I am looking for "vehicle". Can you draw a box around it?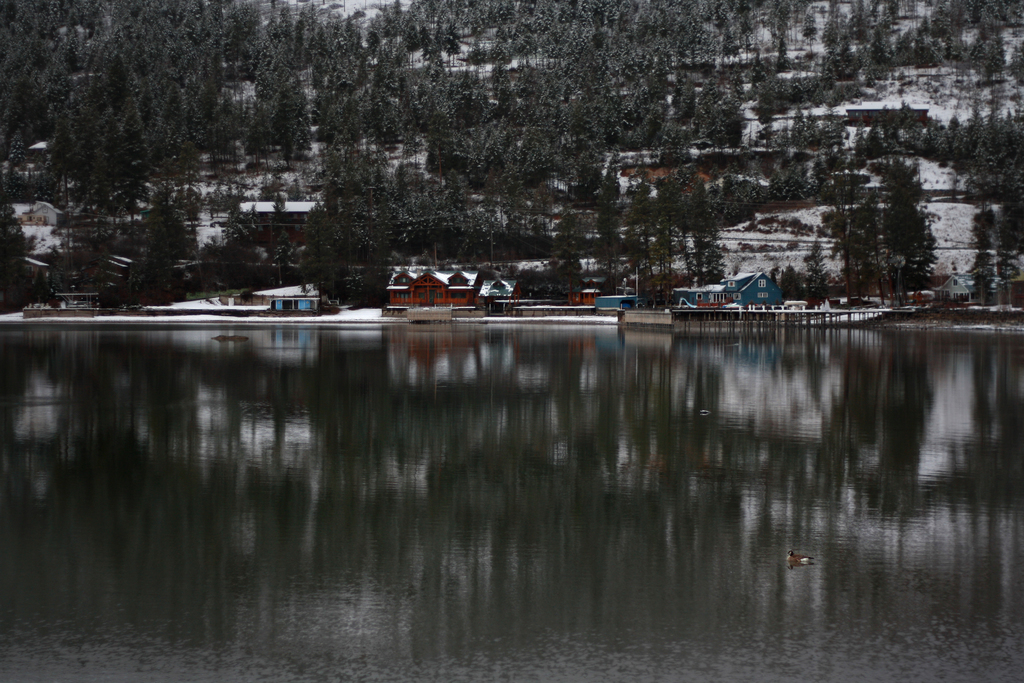
Sure, the bounding box is 20:292:111:317.
